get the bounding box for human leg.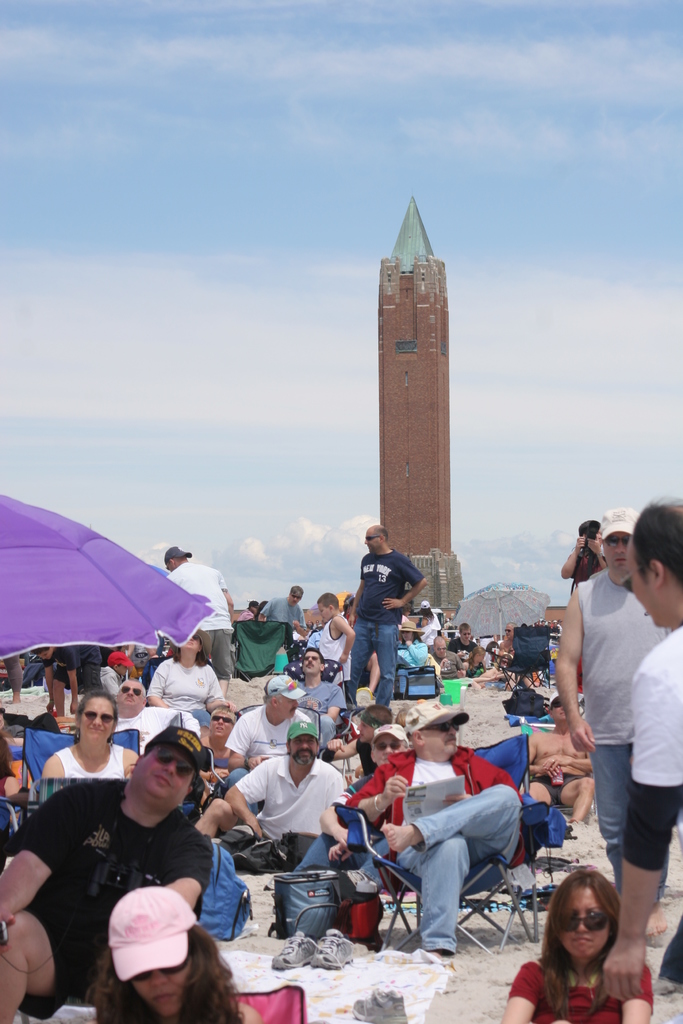
crop(3, 912, 93, 1023).
